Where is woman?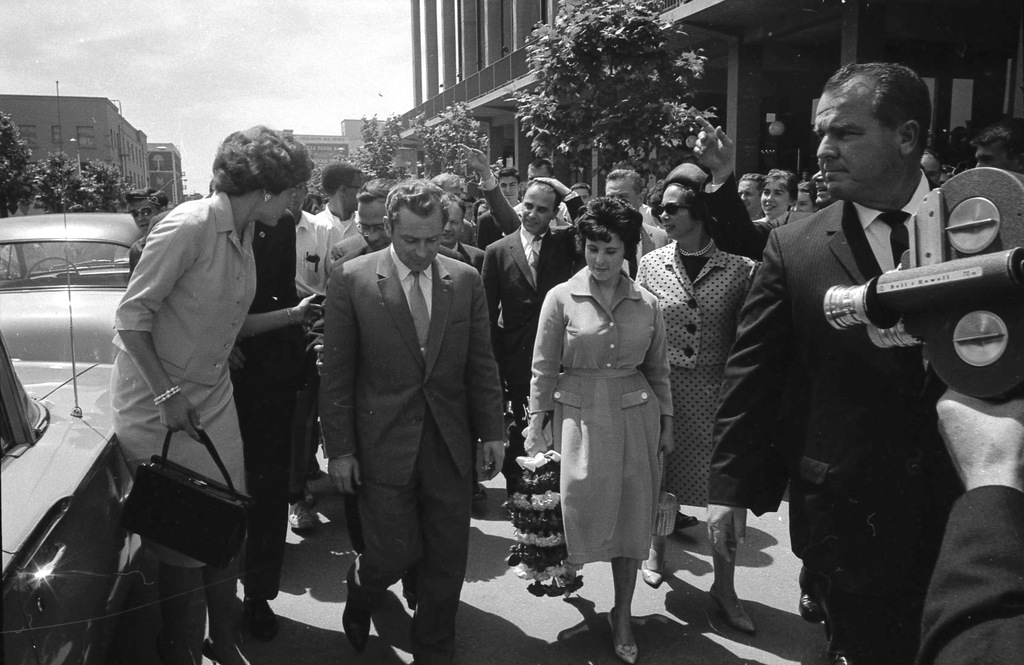
select_region(470, 196, 488, 231).
